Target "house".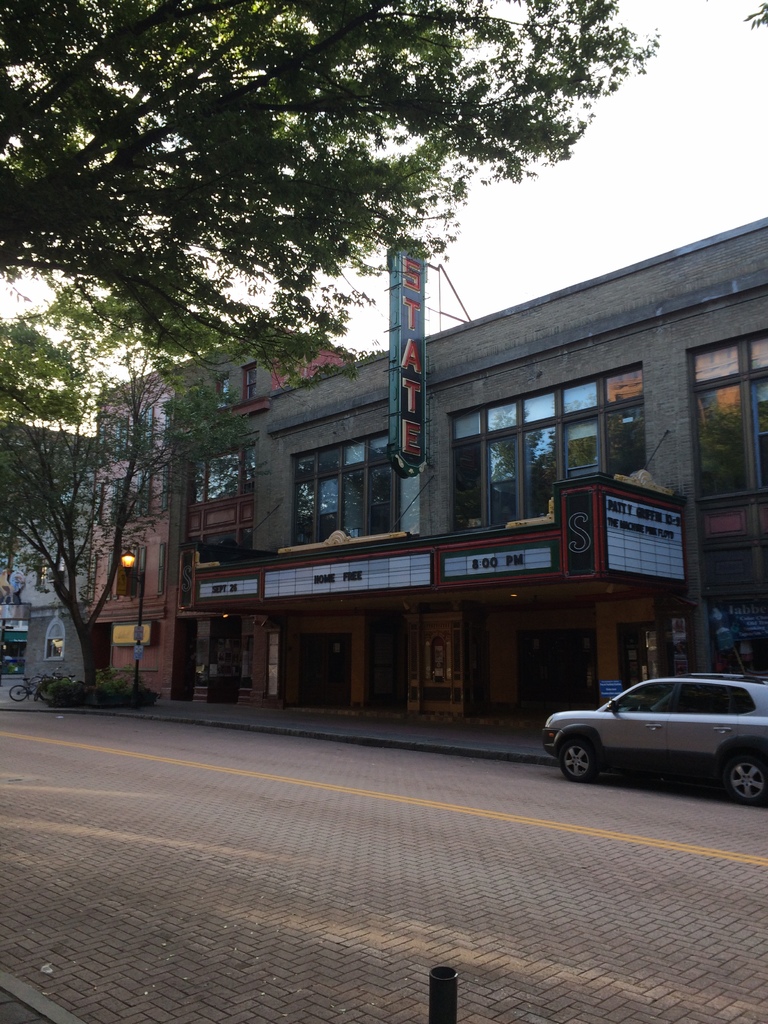
Target region: bbox(182, 220, 767, 727).
